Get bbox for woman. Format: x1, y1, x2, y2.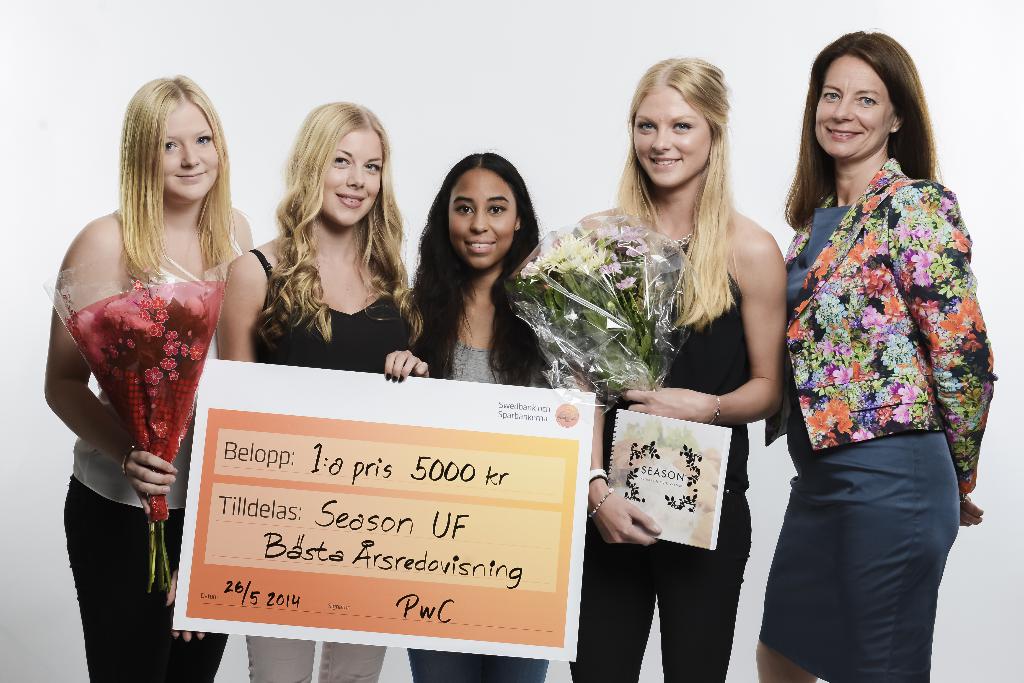
383, 154, 548, 678.
